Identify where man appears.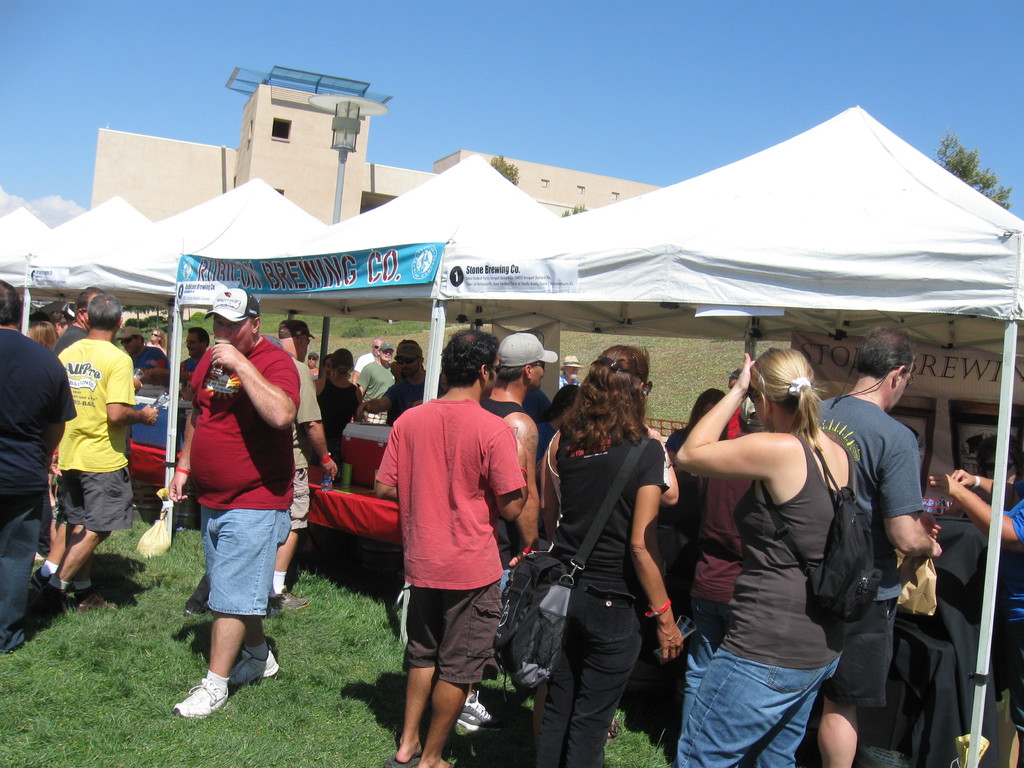
Appears at <bbox>557, 358, 586, 396</bbox>.
